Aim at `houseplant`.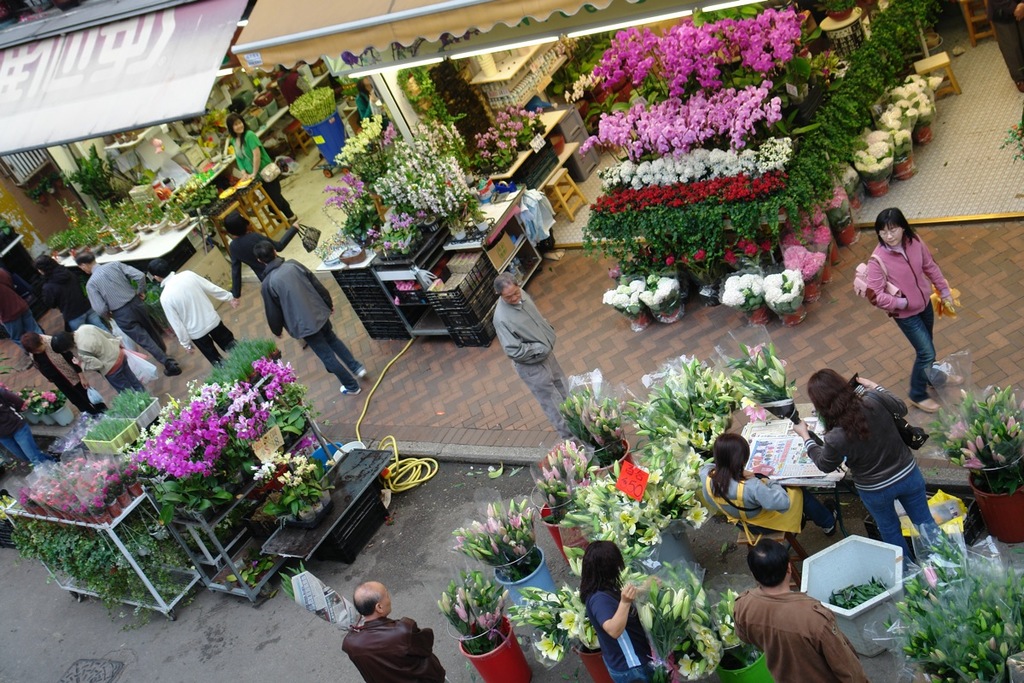
Aimed at 878,545,1023,682.
